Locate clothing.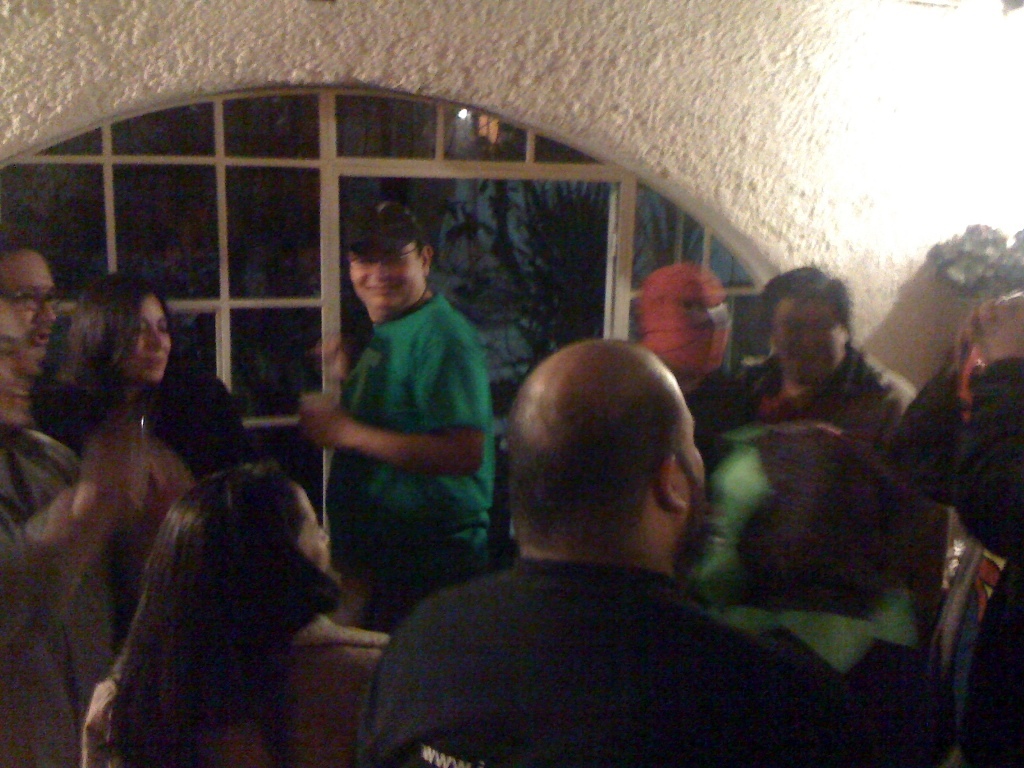
Bounding box: select_region(0, 474, 83, 767).
